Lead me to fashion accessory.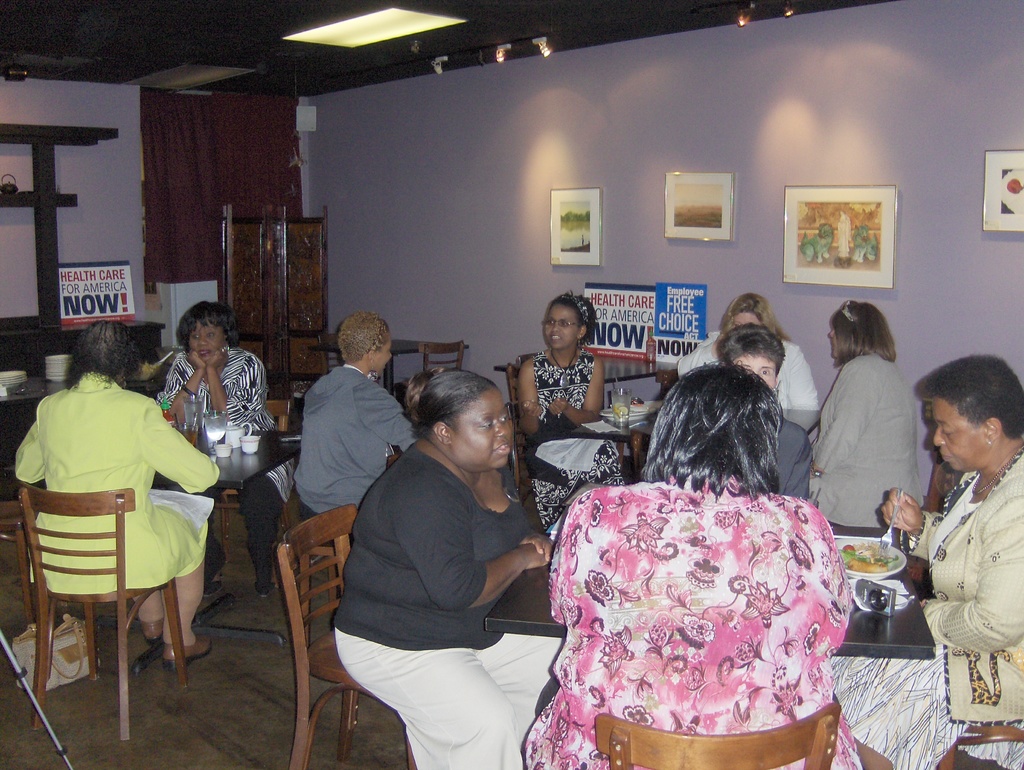
Lead to x1=9, y1=610, x2=103, y2=693.
